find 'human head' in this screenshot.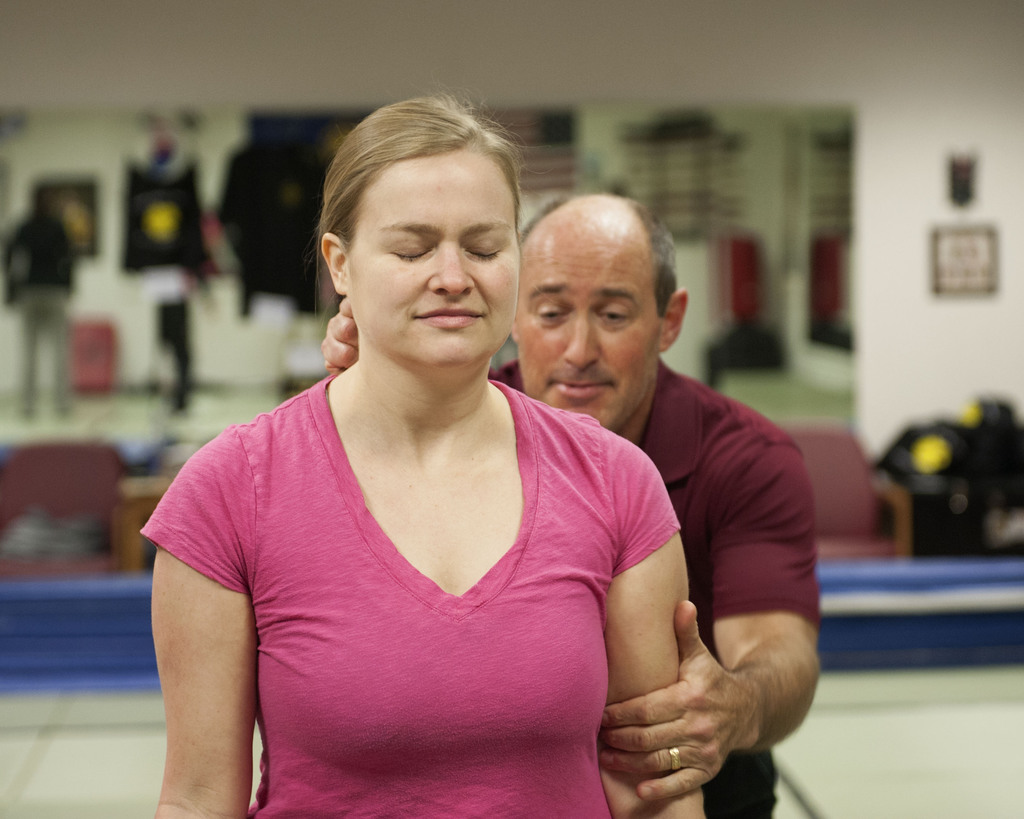
The bounding box for 'human head' is (319,97,522,368).
